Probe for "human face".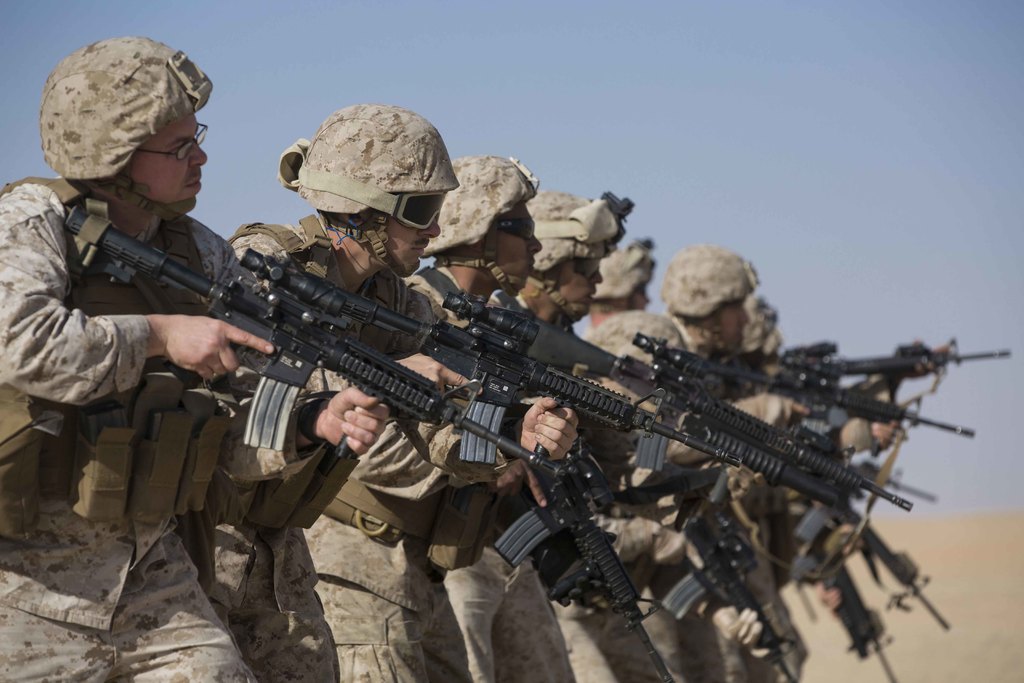
Probe result: pyautogui.locateOnScreen(531, 261, 609, 338).
